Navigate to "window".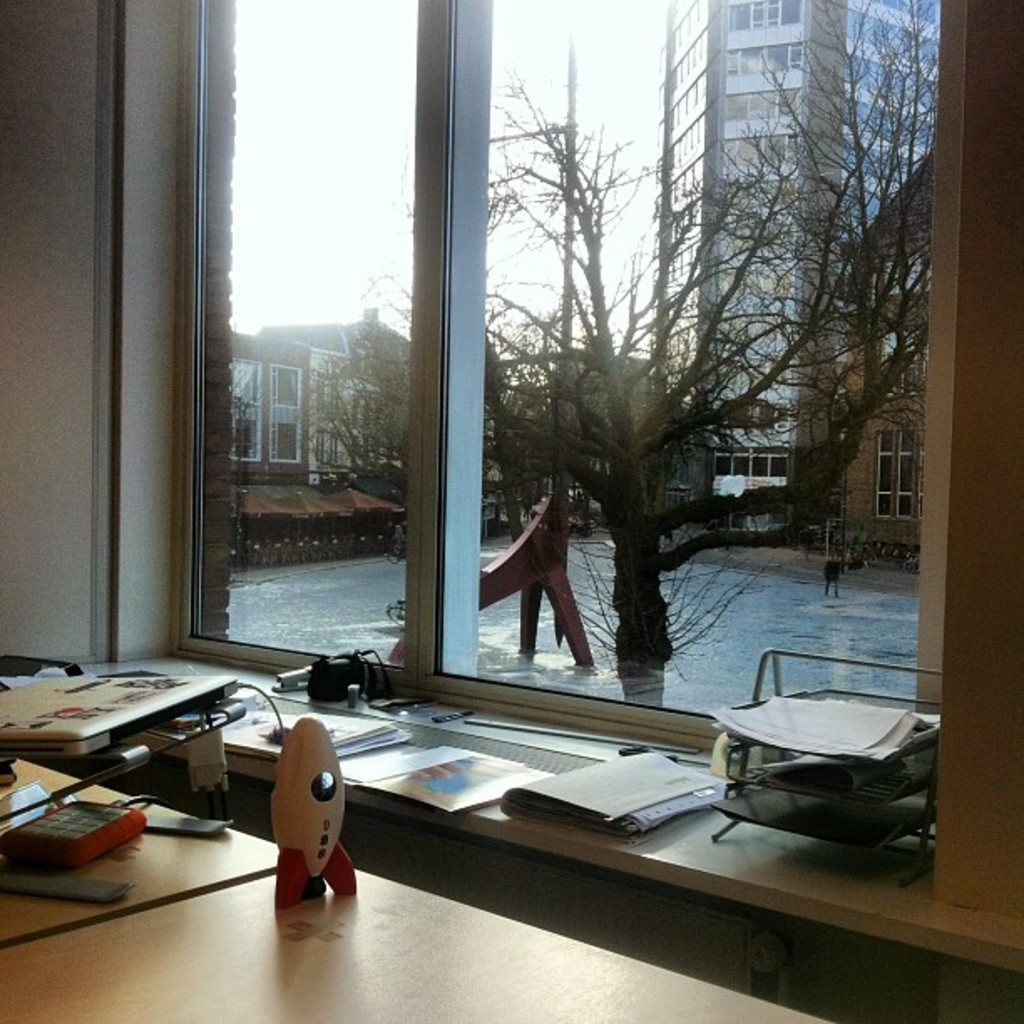
Navigation target: 234:355:264:460.
